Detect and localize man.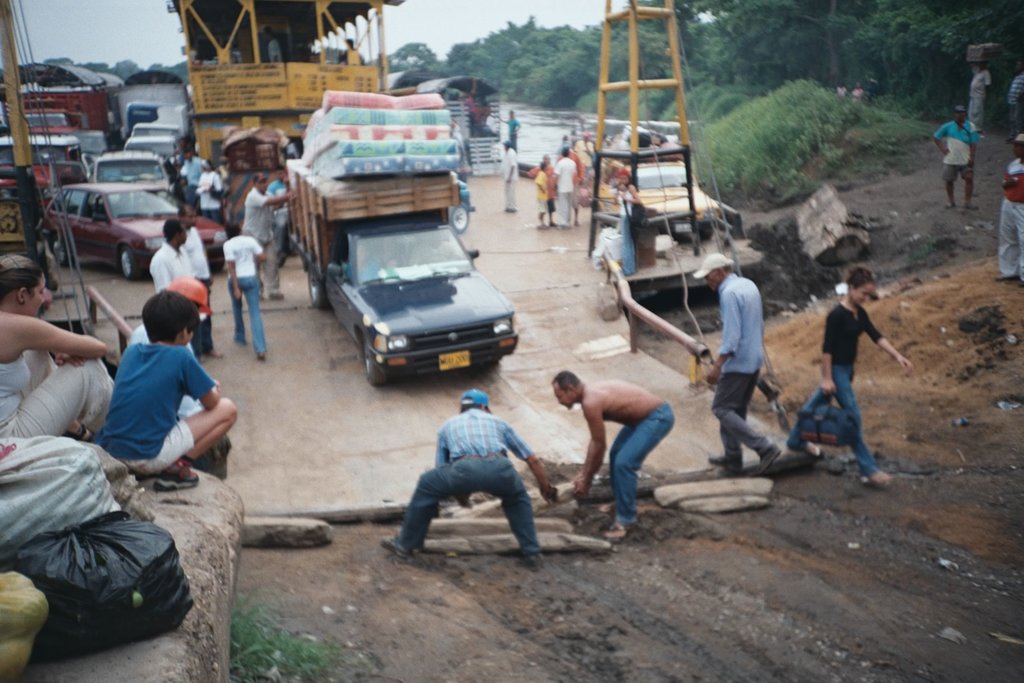
Localized at pyautogui.locateOnScreen(182, 143, 203, 204).
